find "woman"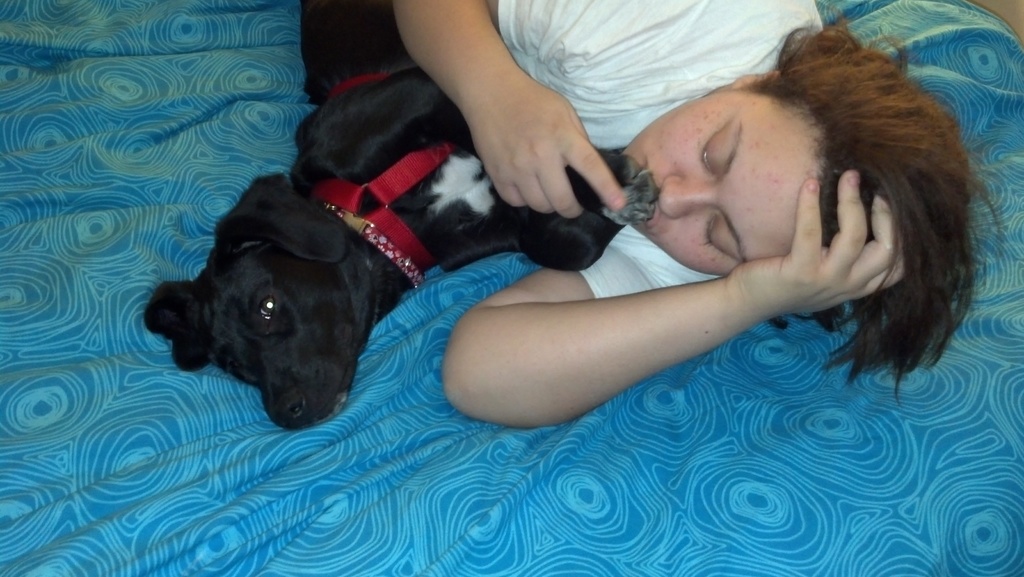
353, 0, 964, 480
